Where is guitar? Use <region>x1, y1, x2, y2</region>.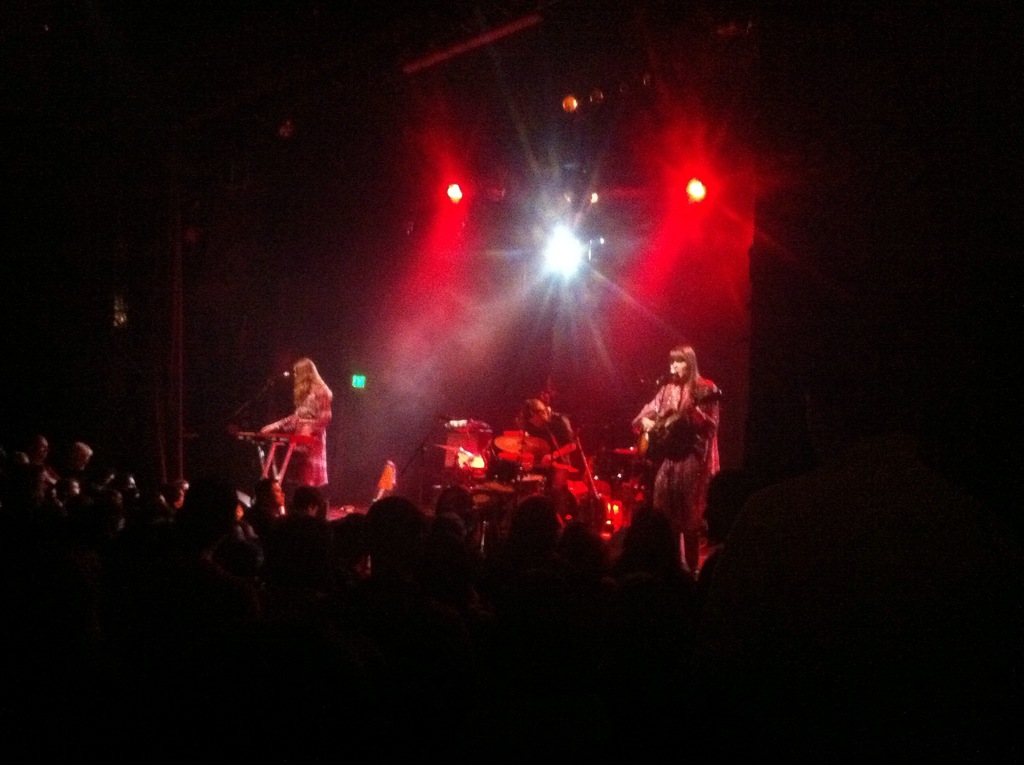
<region>500, 435, 585, 474</region>.
